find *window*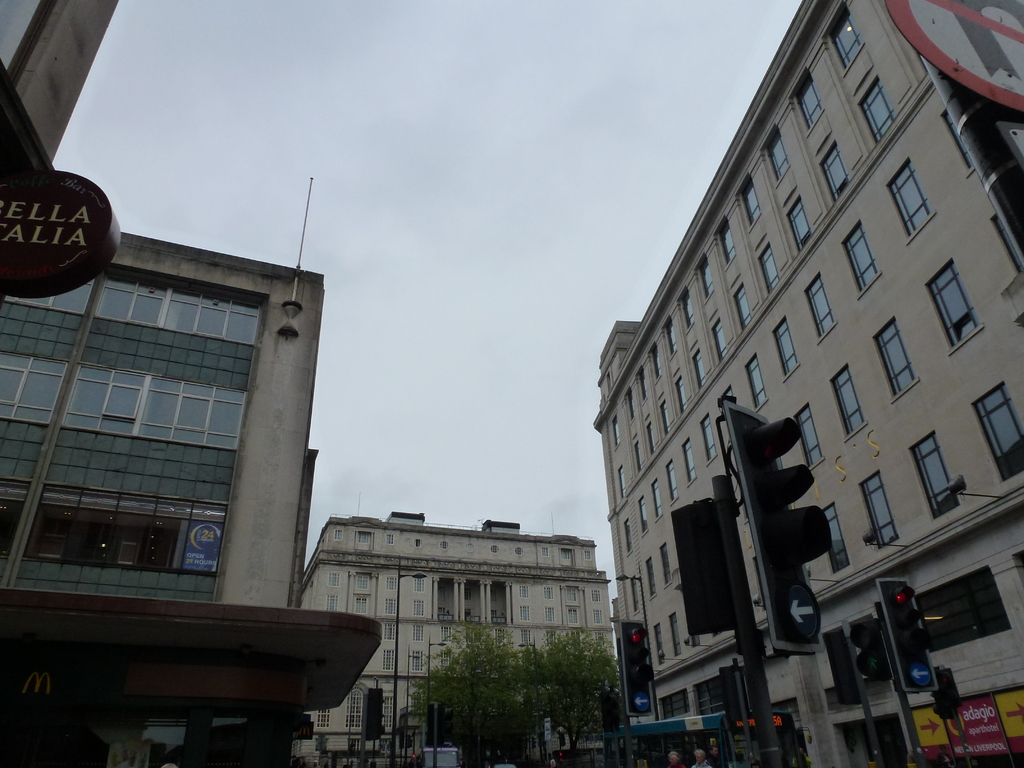
(x1=386, y1=574, x2=399, y2=591)
